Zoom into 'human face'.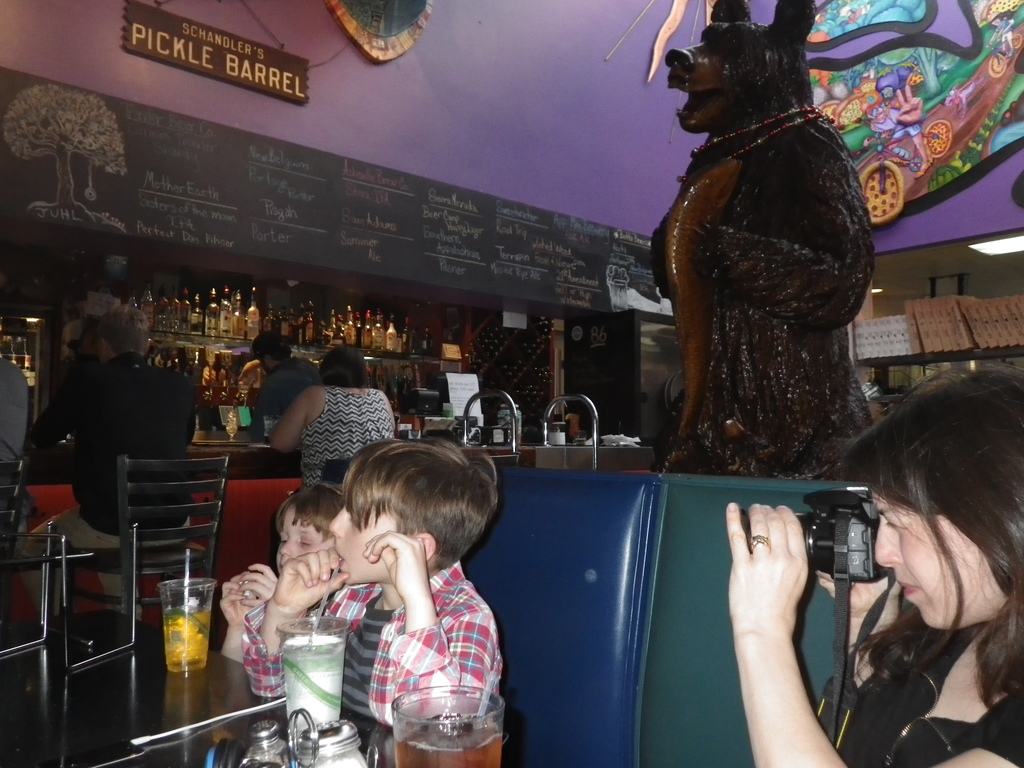
Zoom target: (325, 487, 396, 584).
